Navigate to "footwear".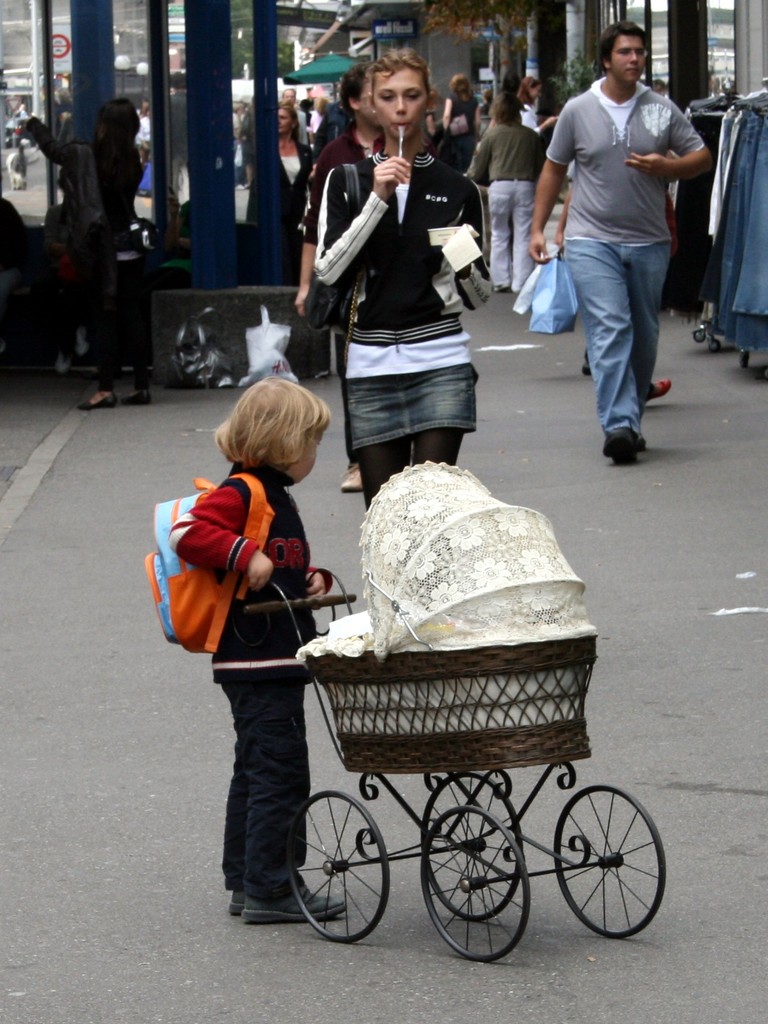
Navigation target: [left=76, top=388, right=116, bottom=407].
